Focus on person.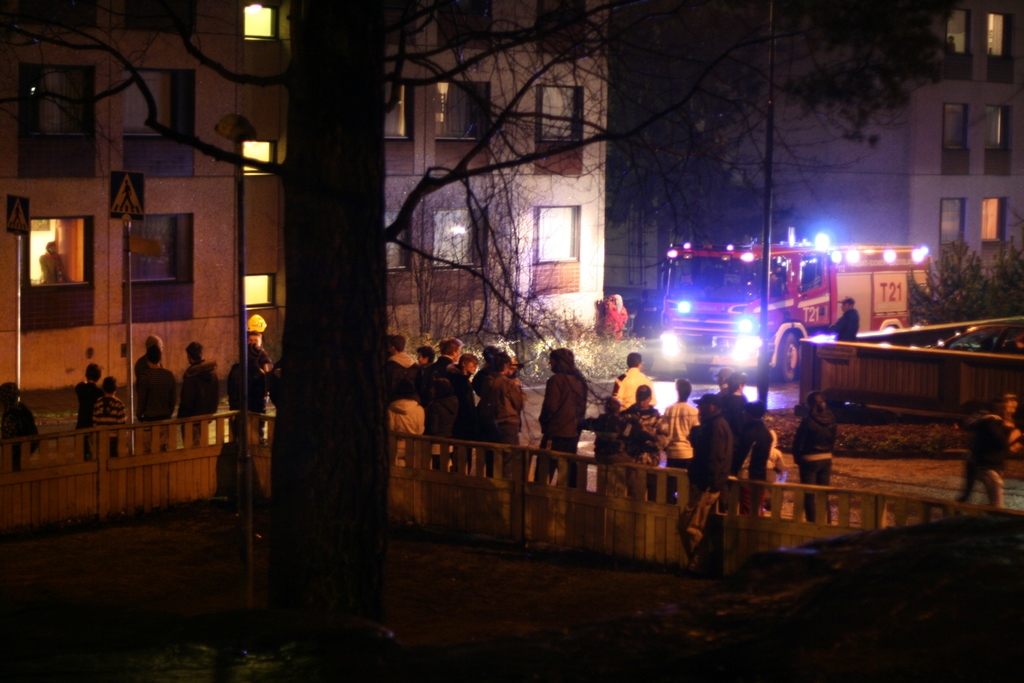
Focused at locate(541, 341, 595, 463).
